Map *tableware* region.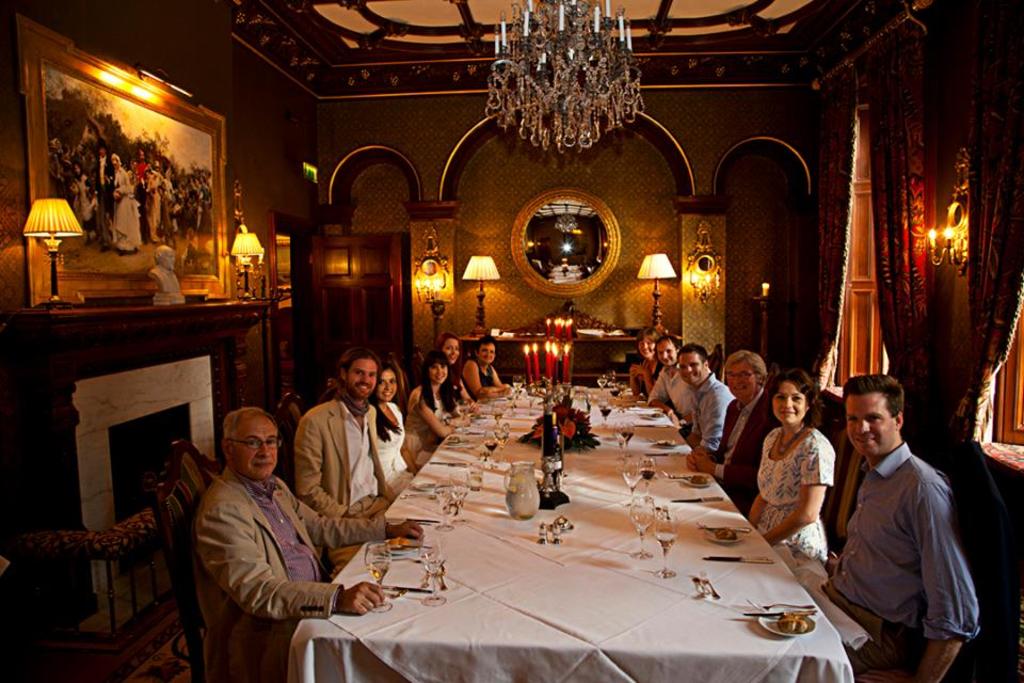
Mapped to (x1=435, y1=490, x2=462, y2=531).
